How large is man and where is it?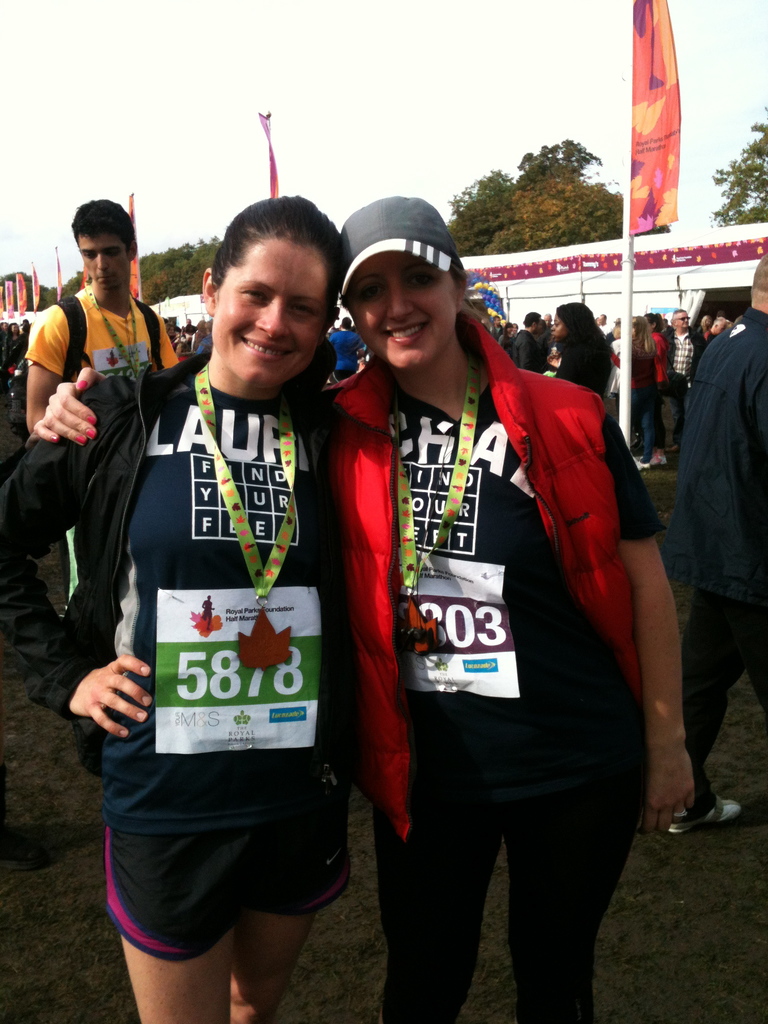
Bounding box: 669:255:767:837.
